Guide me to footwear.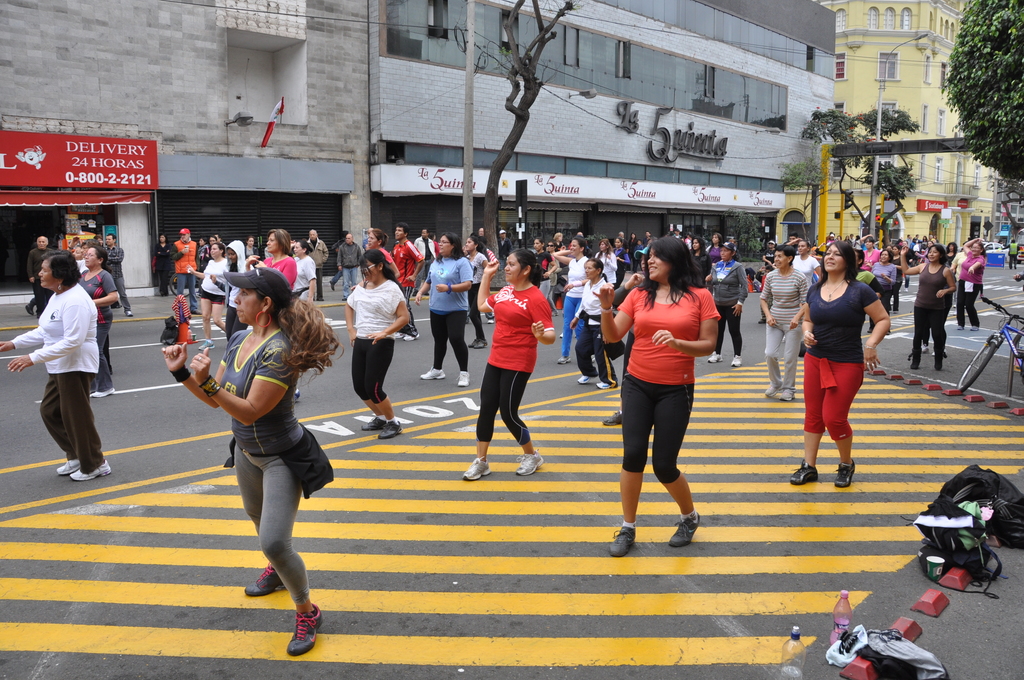
Guidance: detection(70, 462, 110, 482).
